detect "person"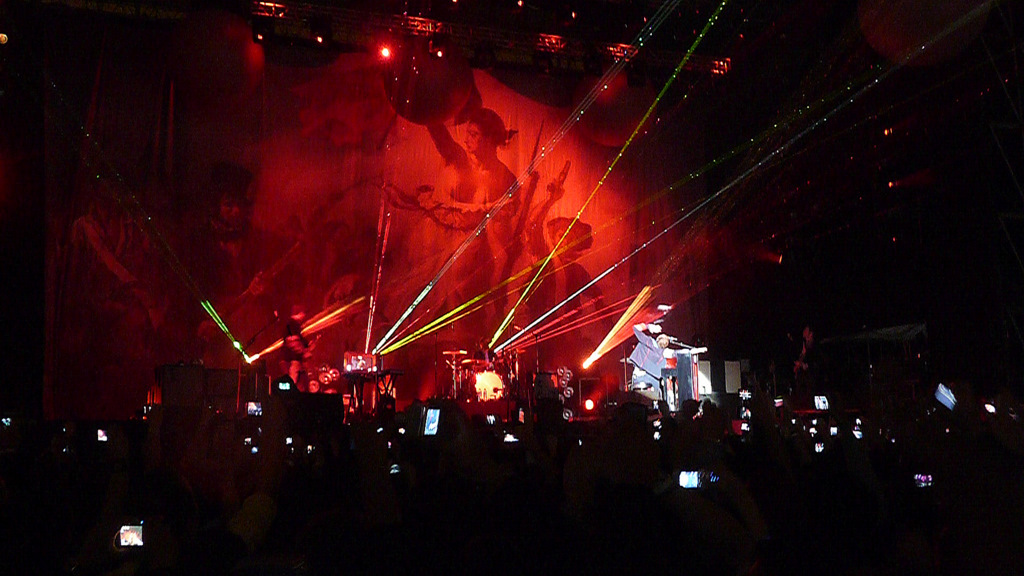
rect(69, 158, 218, 413)
